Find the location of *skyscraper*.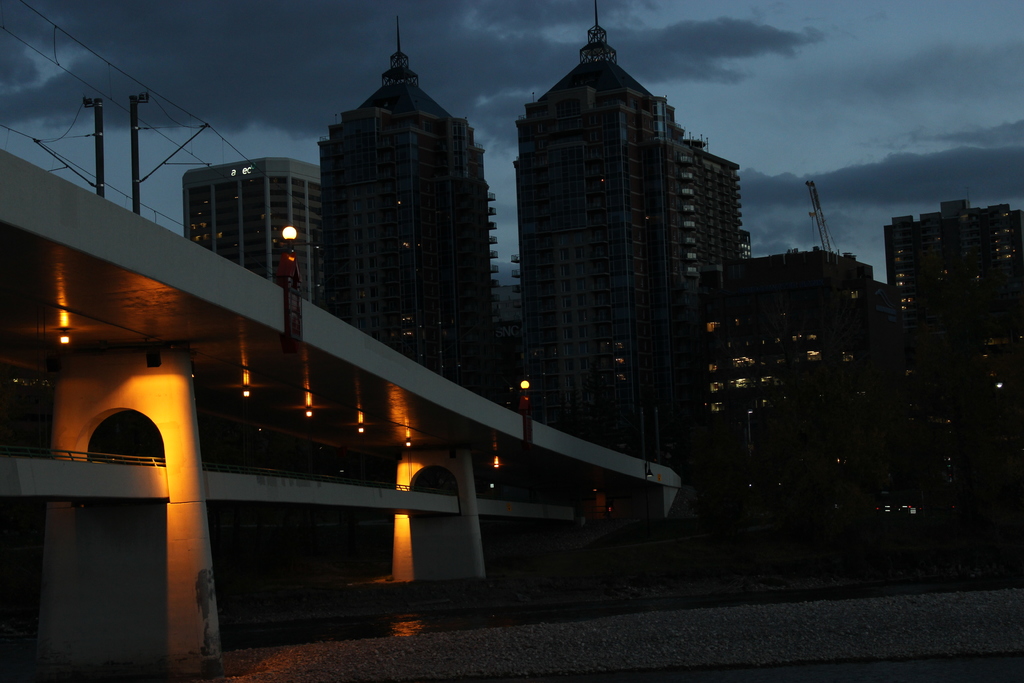
Location: (x1=178, y1=153, x2=317, y2=312).
